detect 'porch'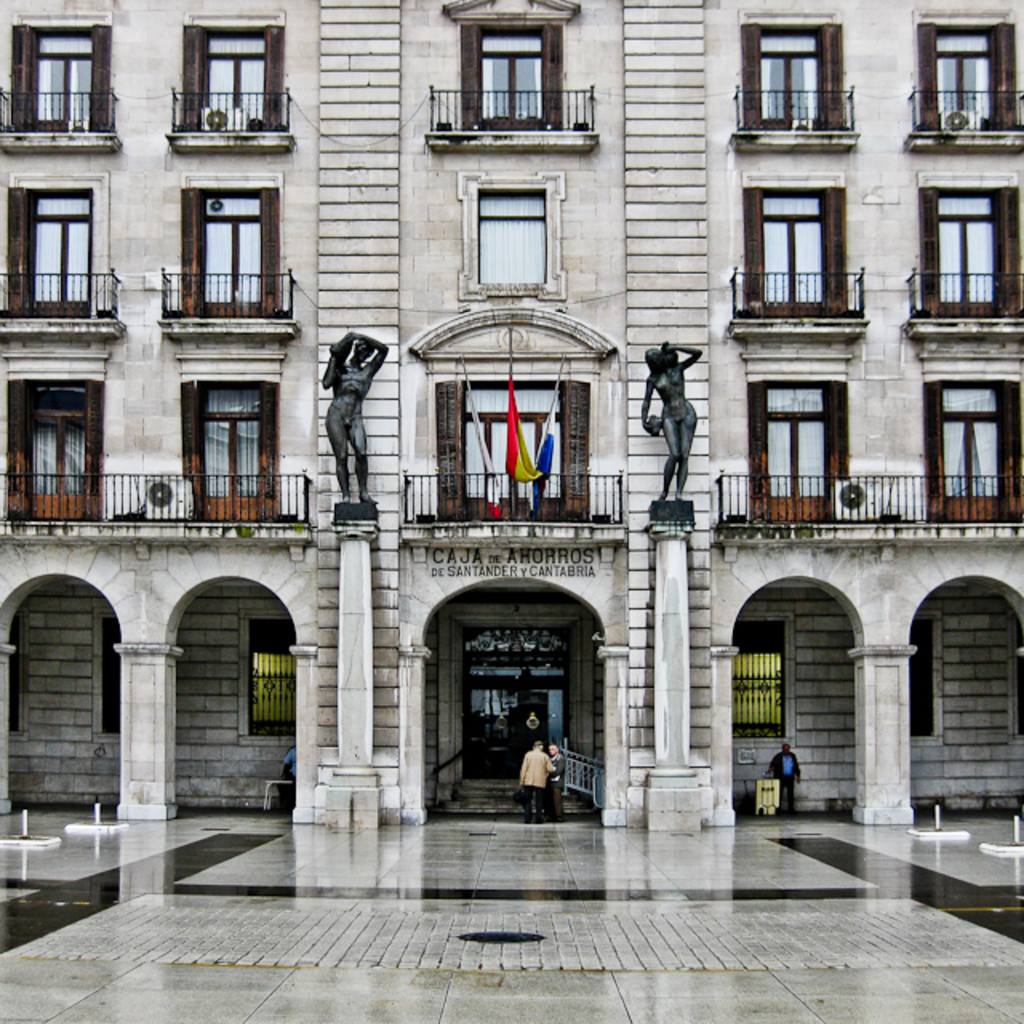
0/461/318/550
